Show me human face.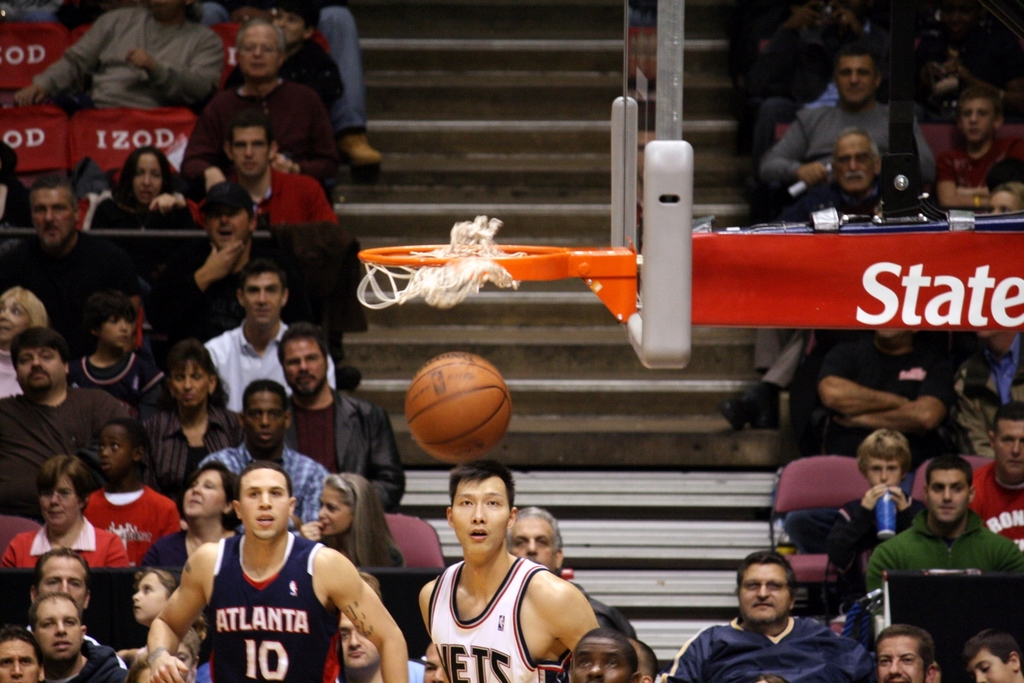
human face is here: crop(252, 275, 286, 323).
